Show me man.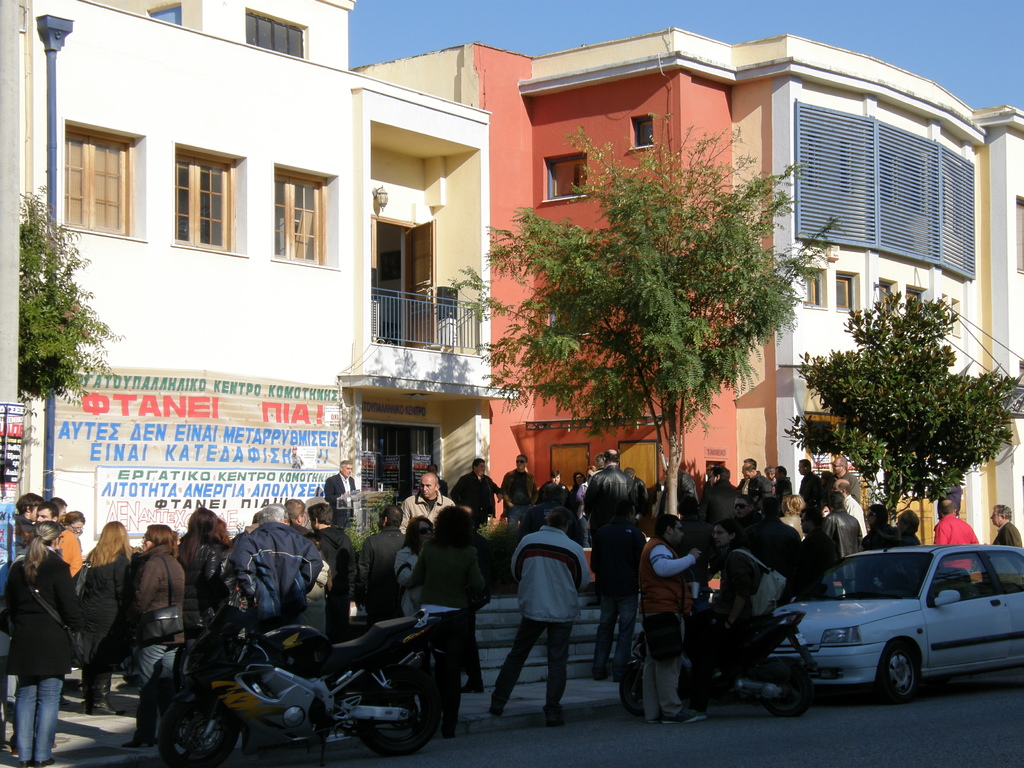
man is here: region(323, 455, 355, 533).
